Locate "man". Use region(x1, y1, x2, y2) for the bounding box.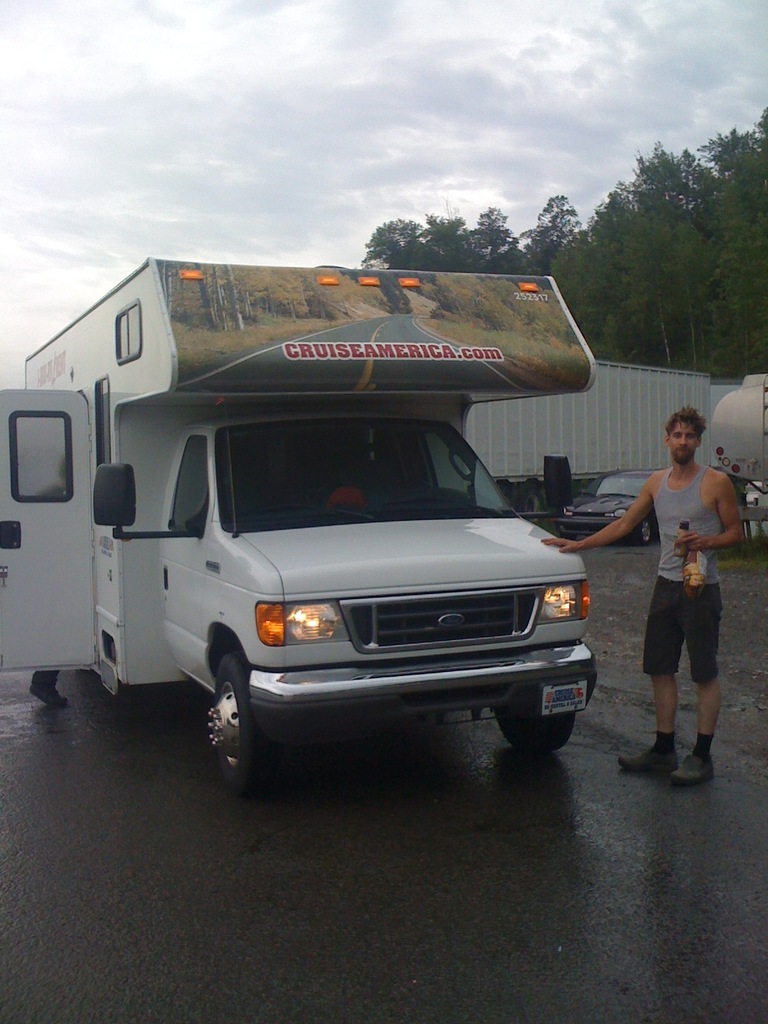
region(539, 406, 749, 788).
